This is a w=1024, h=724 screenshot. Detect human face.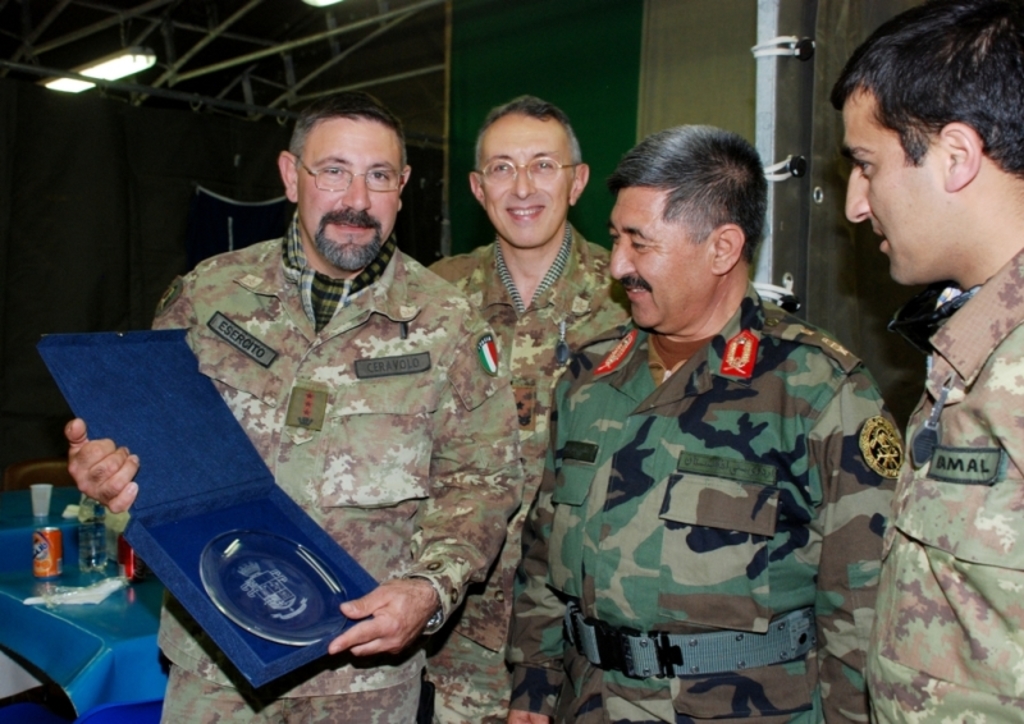
[x1=484, y1=111, x2=570, y2=243].
